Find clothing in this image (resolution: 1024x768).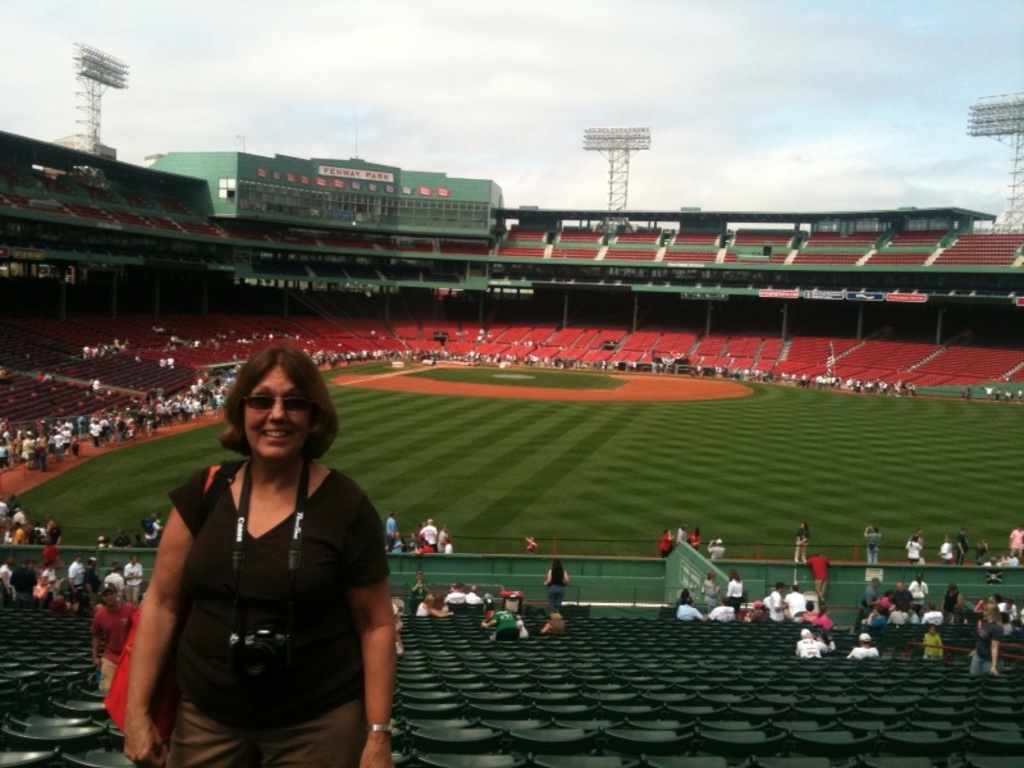
(left=667, top=552, right=831, bottom=626).
